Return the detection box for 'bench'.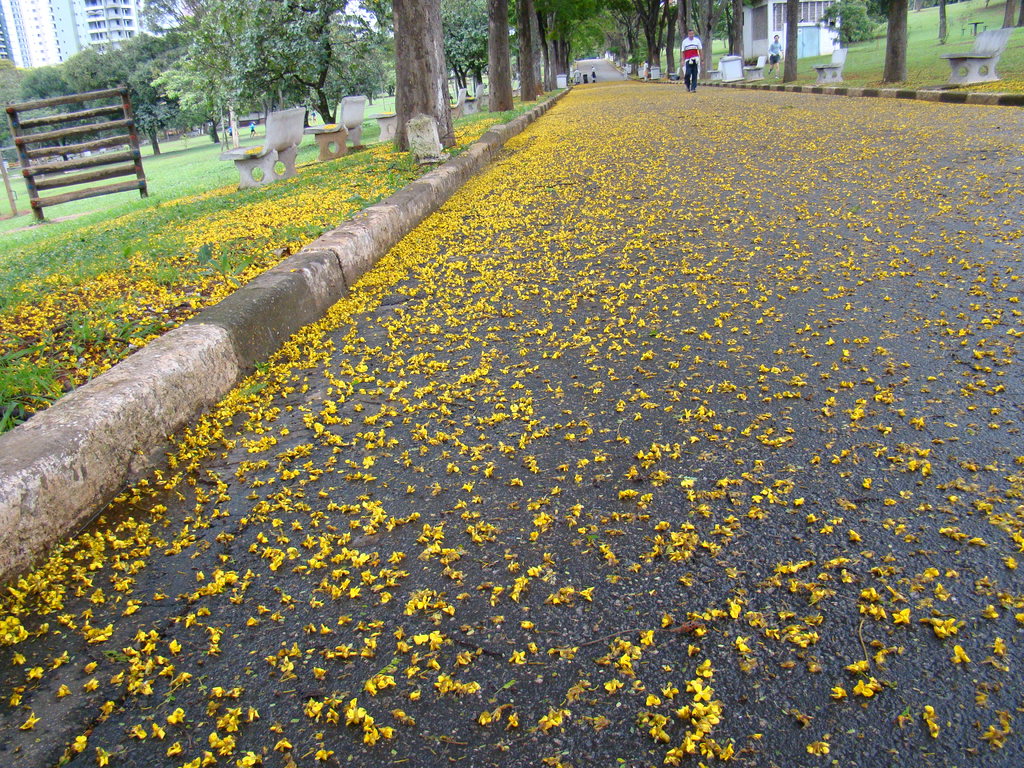
select_region(12, 45, 149, 214).
